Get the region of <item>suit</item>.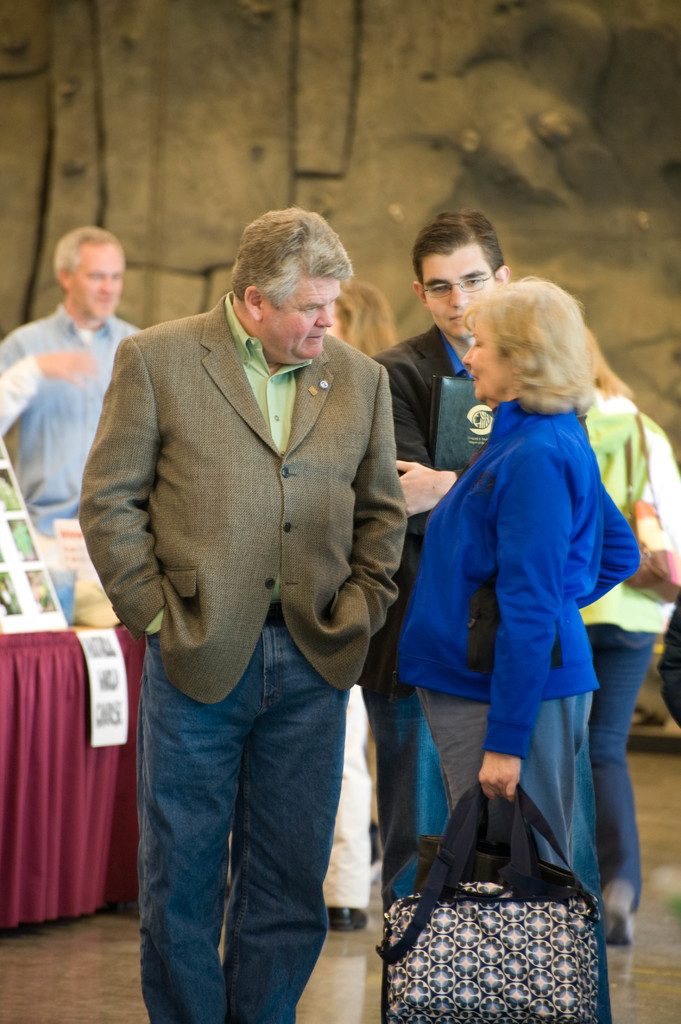
<bbox>74, 325, 406, 1023</bbox>.
